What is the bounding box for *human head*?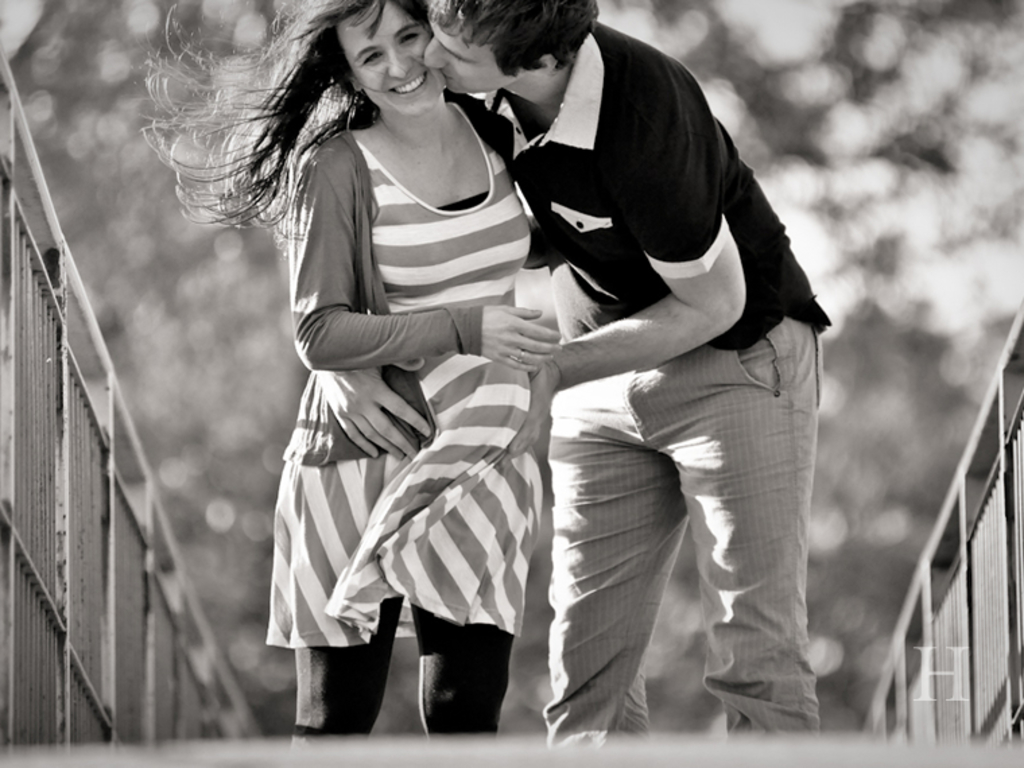
select_region(325, 18, 441, 101).
